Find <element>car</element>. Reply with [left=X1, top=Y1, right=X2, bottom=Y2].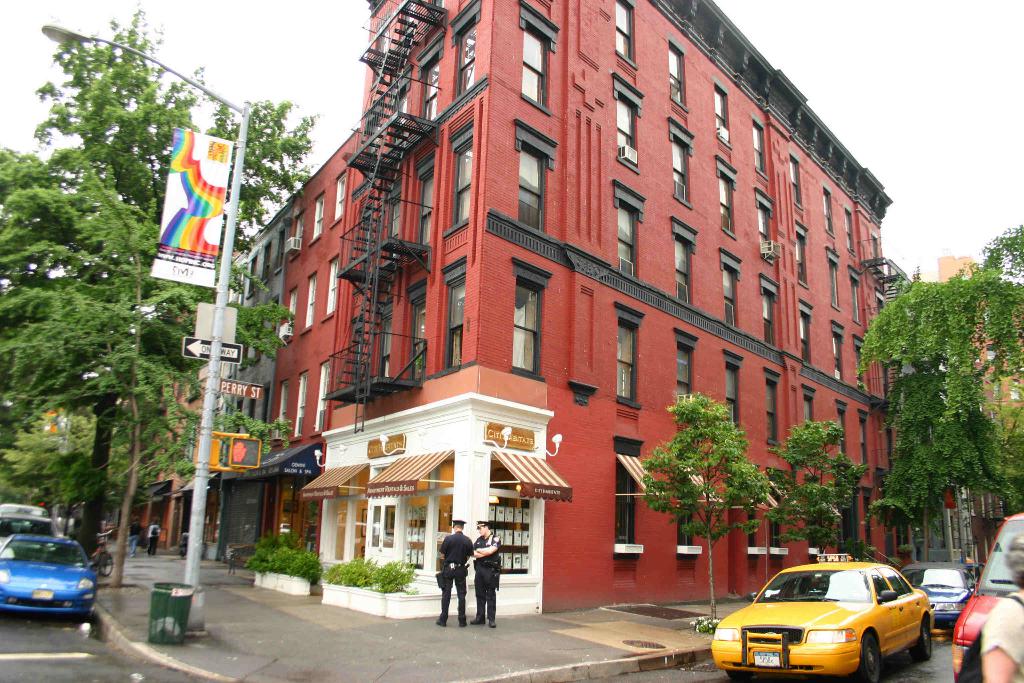
[left=0, top=511, right=59, bottom=545].
